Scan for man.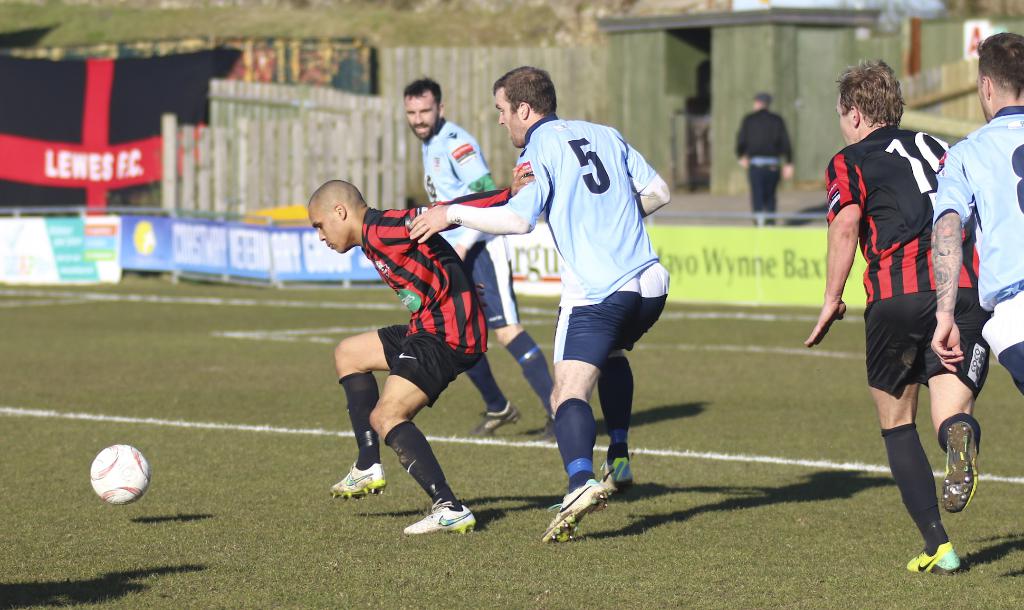
Scan result: 410/66/671/547.
